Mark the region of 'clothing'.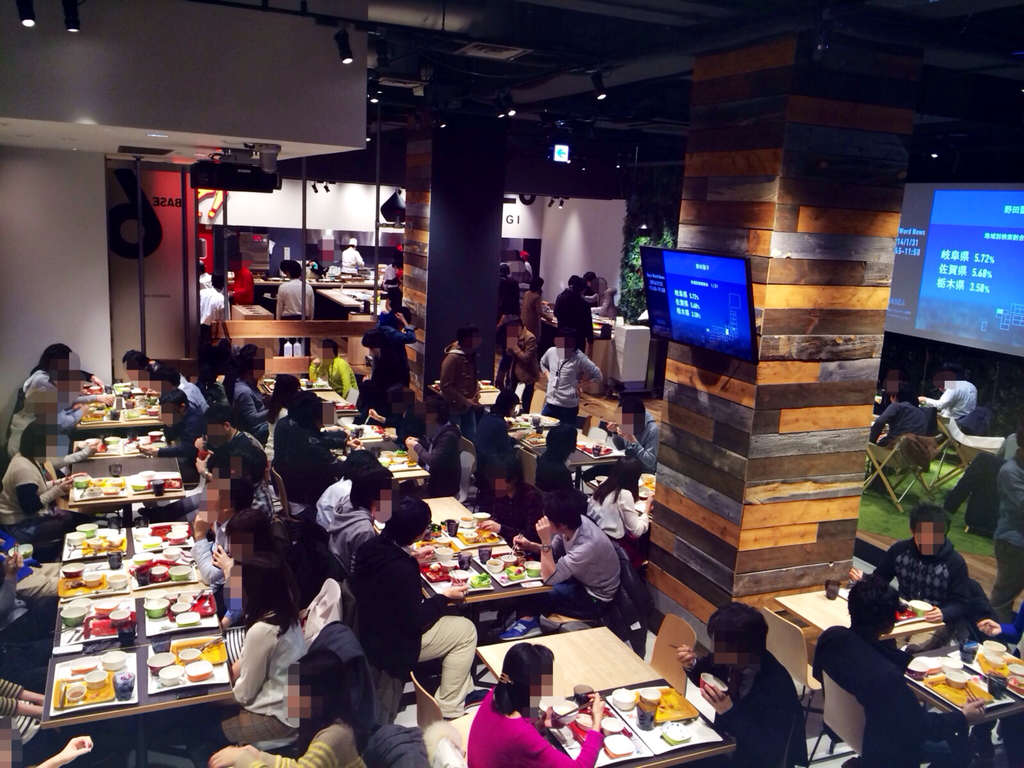
Region: BBox(680, 652, 809, 767).
